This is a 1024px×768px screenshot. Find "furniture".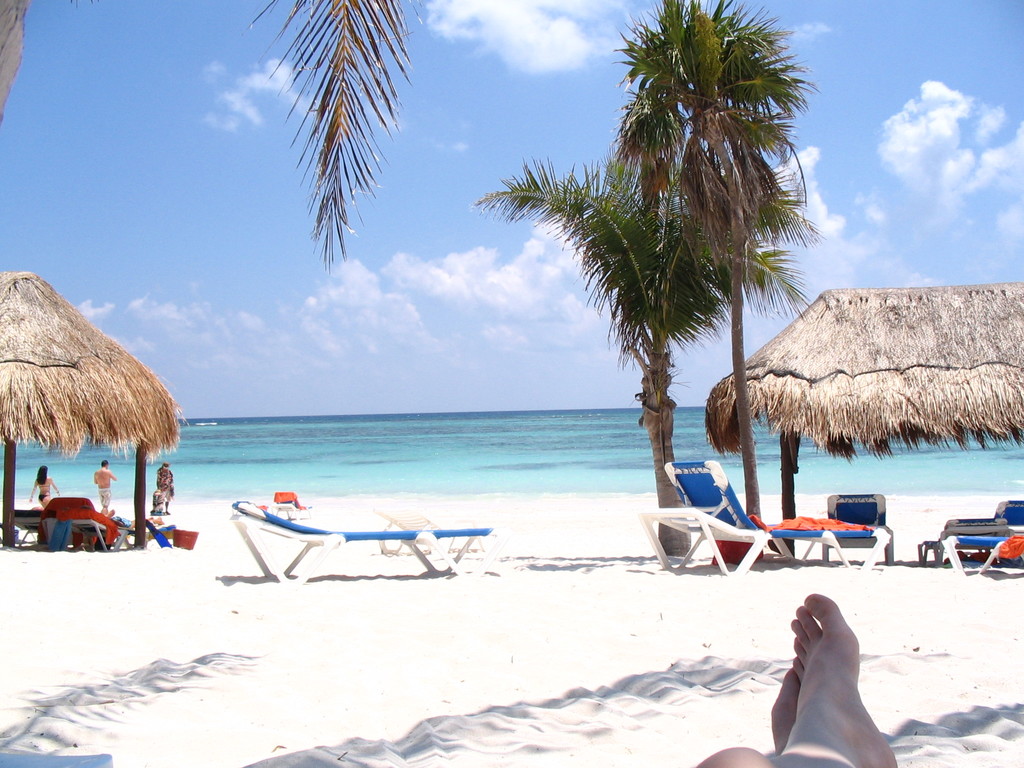
Bounding box: <region>230, 499, 507, 585</region>.
